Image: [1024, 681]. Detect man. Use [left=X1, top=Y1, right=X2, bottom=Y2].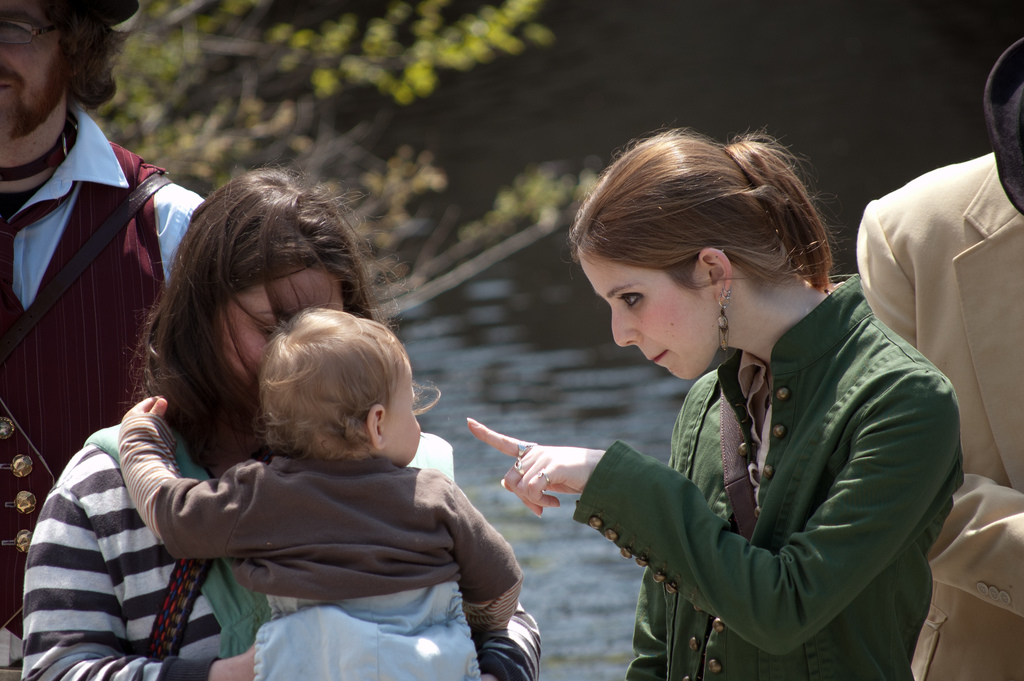
[left=0, top=0, right=205, bottom=680].
